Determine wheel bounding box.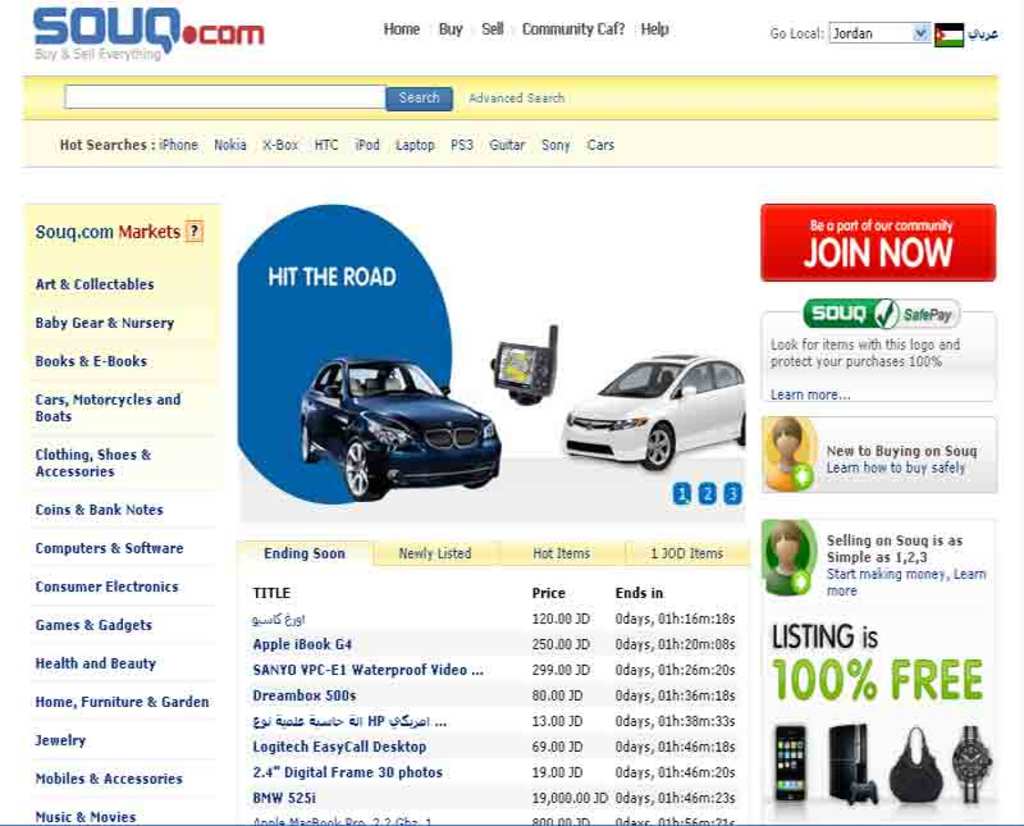
Determined: pyautogui.locateOnScreen(463, 480, 488, 488).
